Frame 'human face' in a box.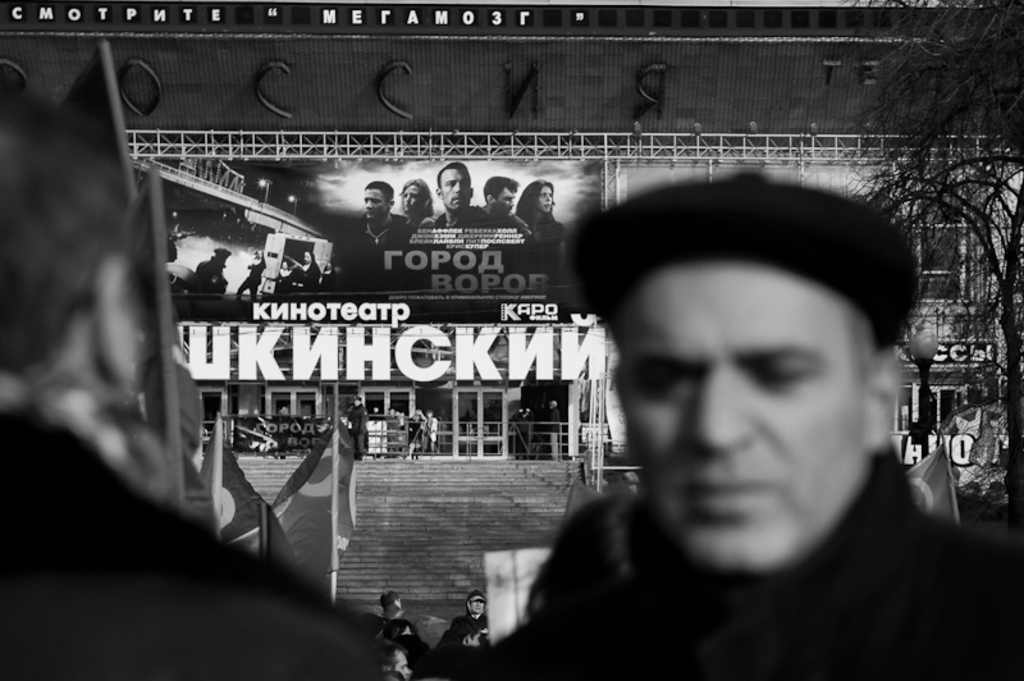
[494, 188, 513, 214].
